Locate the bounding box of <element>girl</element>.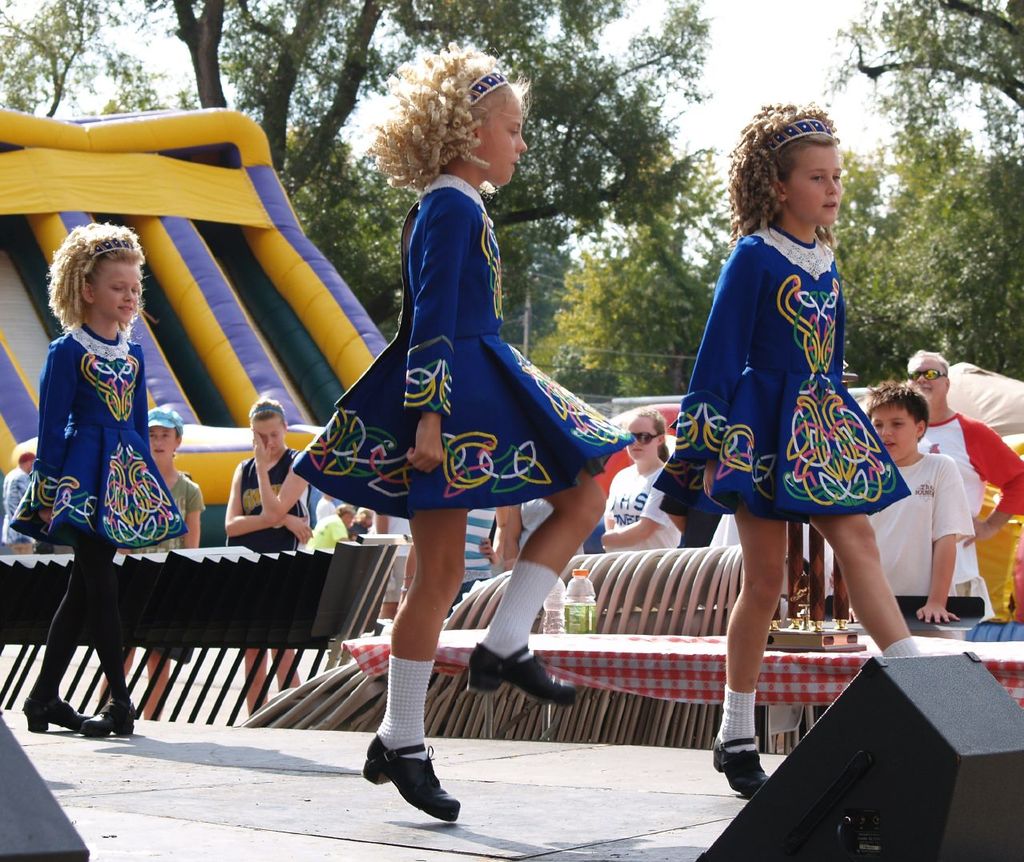
Bounding box: <bbox>8, 217, 186, 735</bbox>.
